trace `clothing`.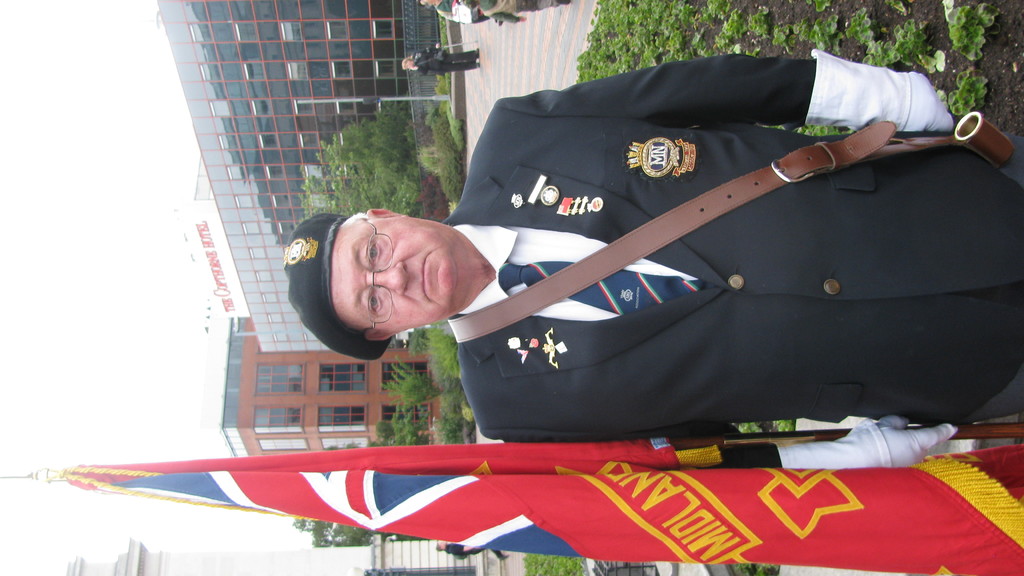
Traced to box(351, 70, 1006, 461).
